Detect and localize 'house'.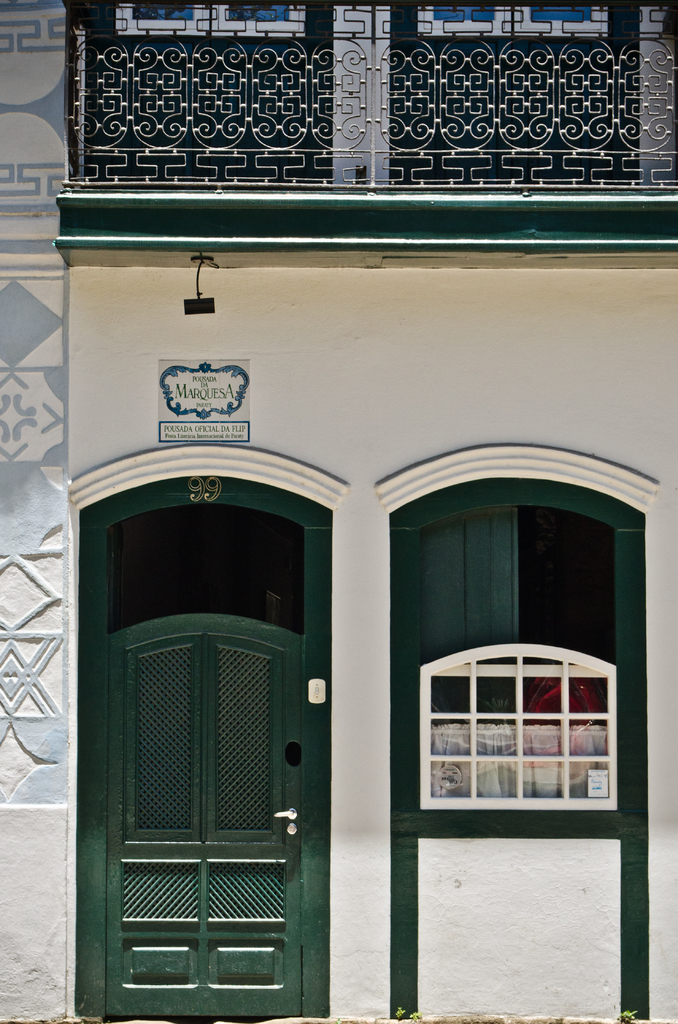
Localized at 0:0:677:1023.
